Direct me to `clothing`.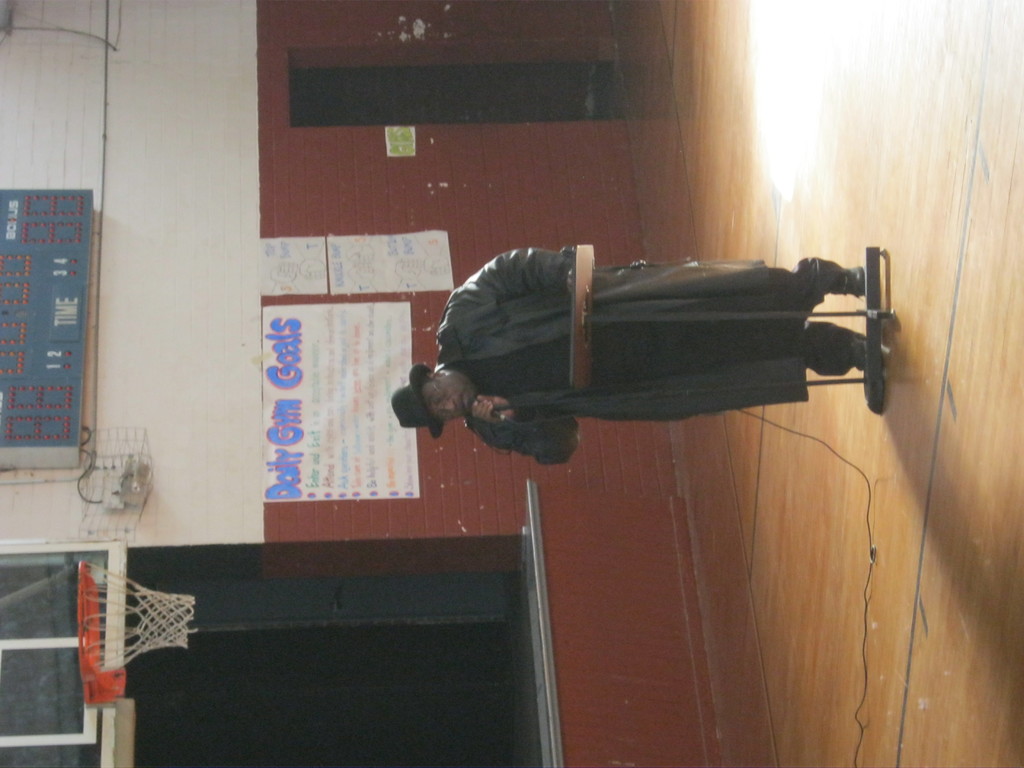
Direction: 463 259 851 464.
